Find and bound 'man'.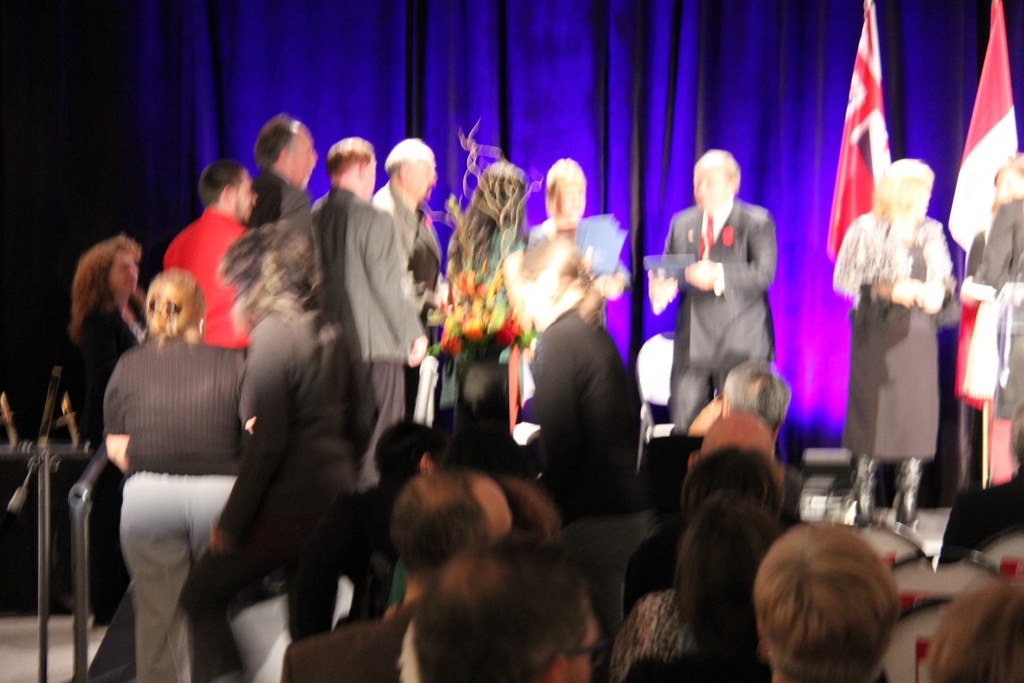
Bound: 163:160:256:346.
